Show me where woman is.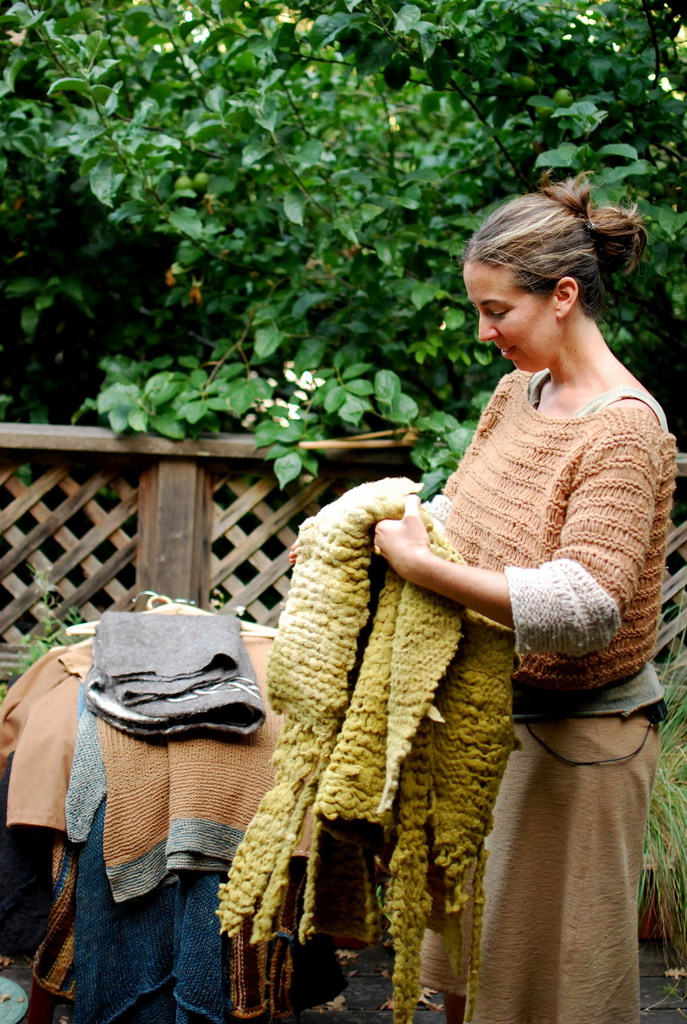
woman is at {"x1": 352, "y1": 166, "x2": 675, "y2": 1023}.
